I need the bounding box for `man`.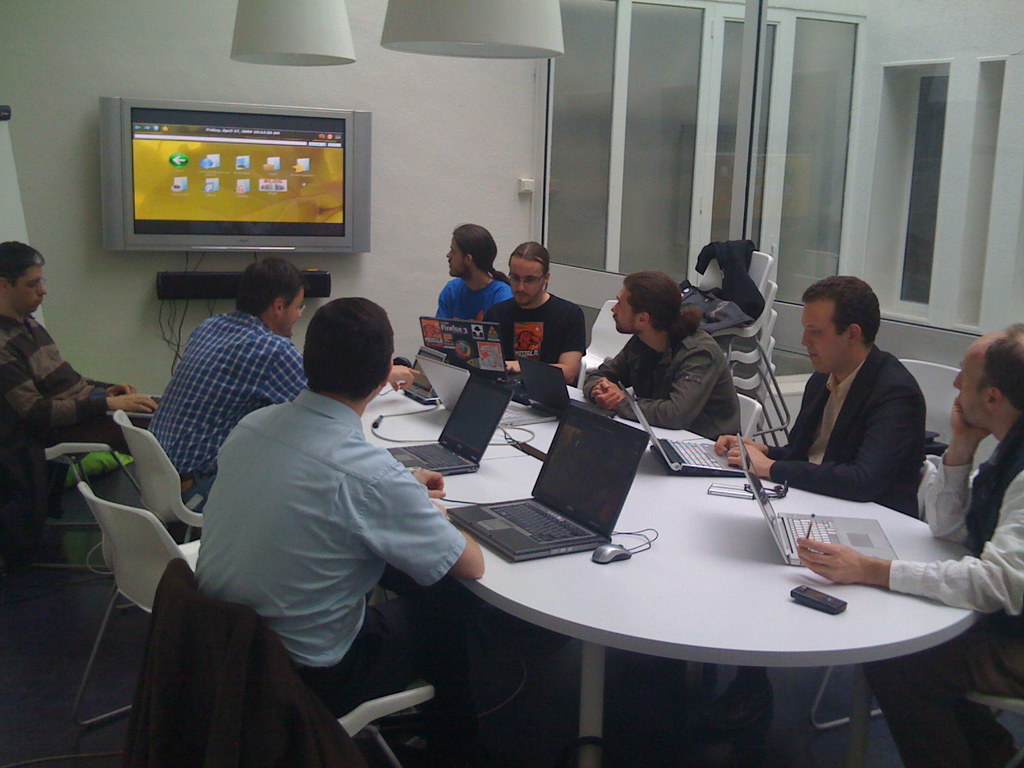
Here it is: bbox(794, 318, 1023, 766).
